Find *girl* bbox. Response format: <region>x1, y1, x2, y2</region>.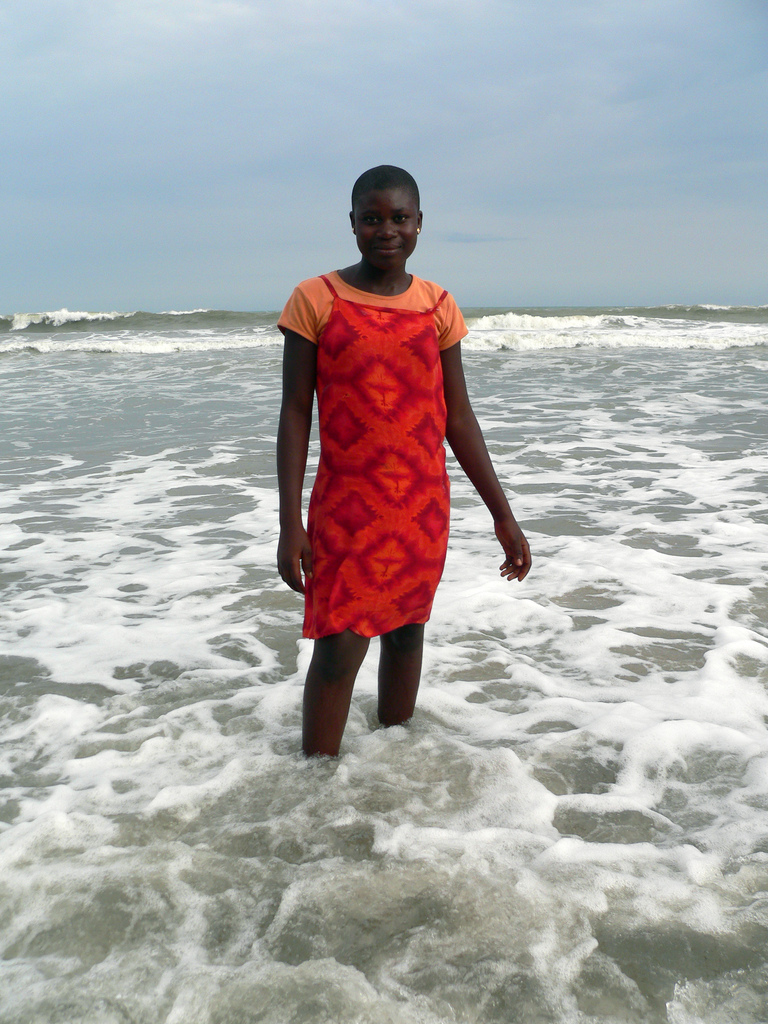
<region>275, 163, 531, 756</region>.
